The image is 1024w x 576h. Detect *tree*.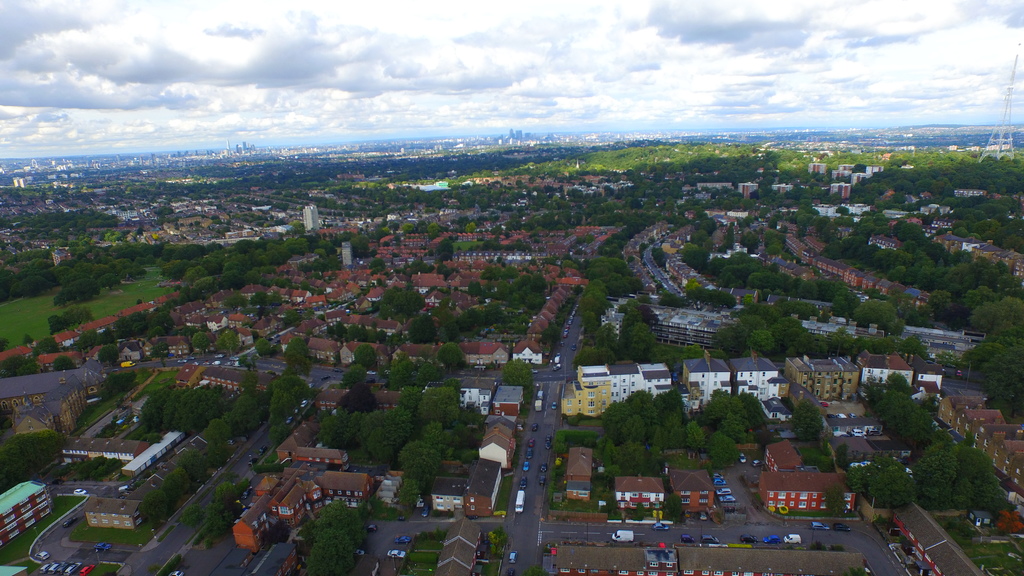
Detection: 867:464:920:509.
